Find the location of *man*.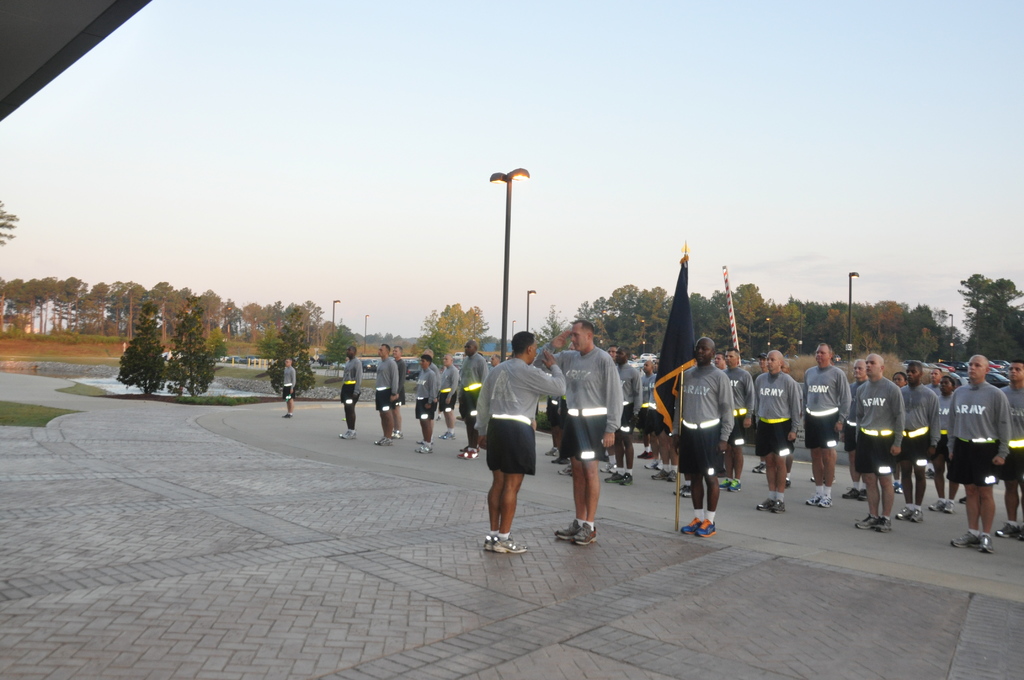
Location: {"left": 373, "top": 339, "right": 401, "bottom": 444}.
